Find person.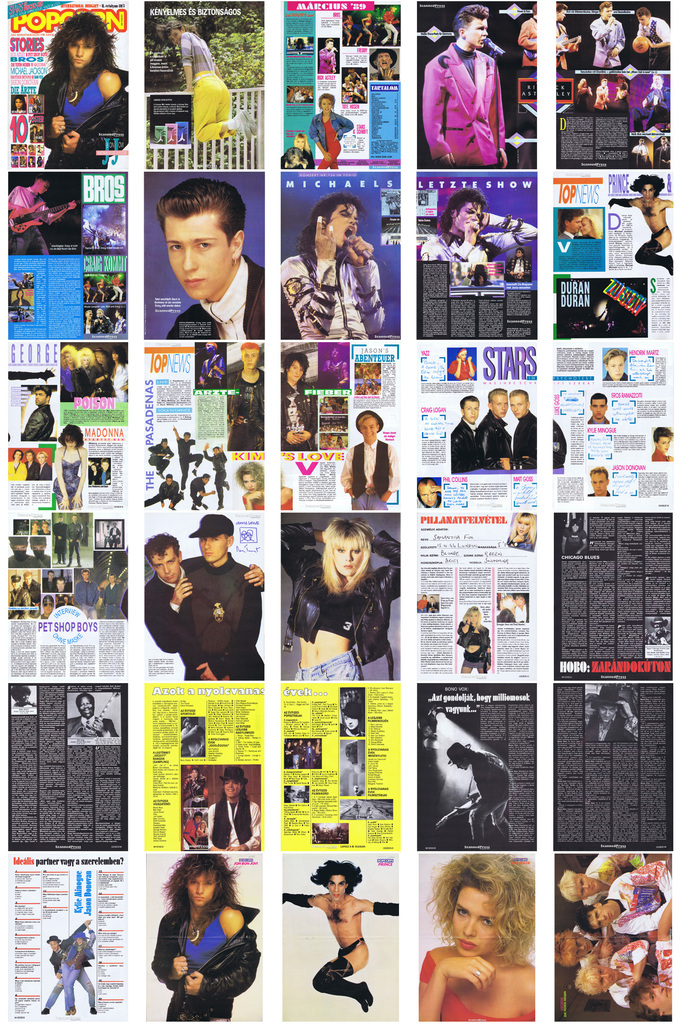
627, 972, 671, 1020.
